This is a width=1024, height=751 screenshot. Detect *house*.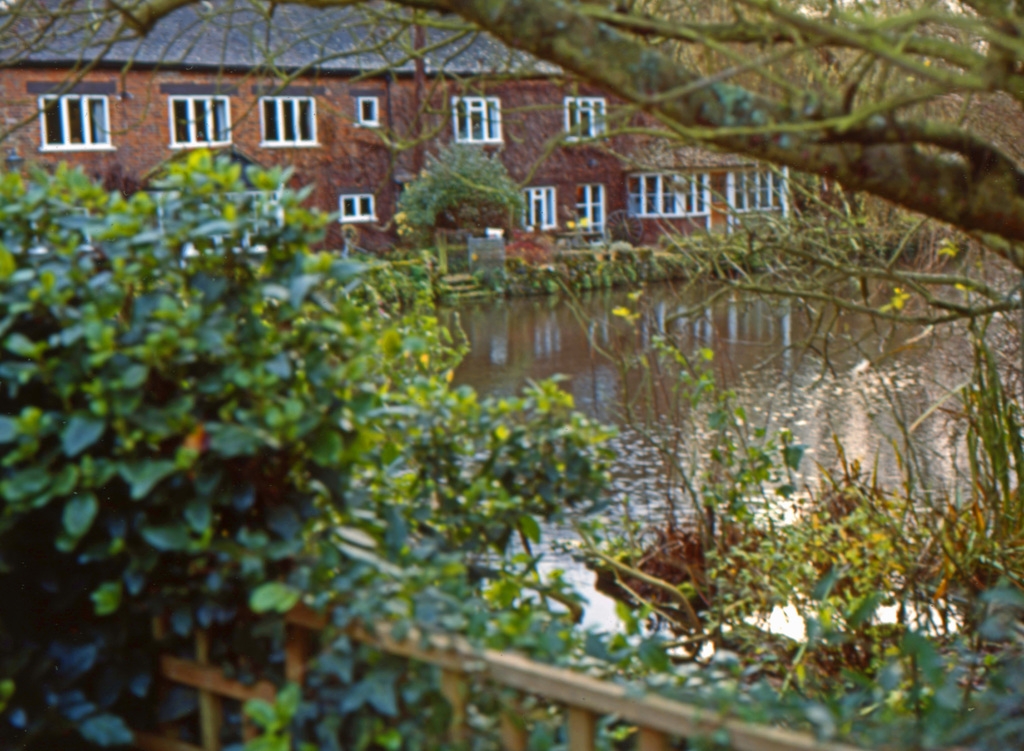
region(0, 0, 797, 279).
